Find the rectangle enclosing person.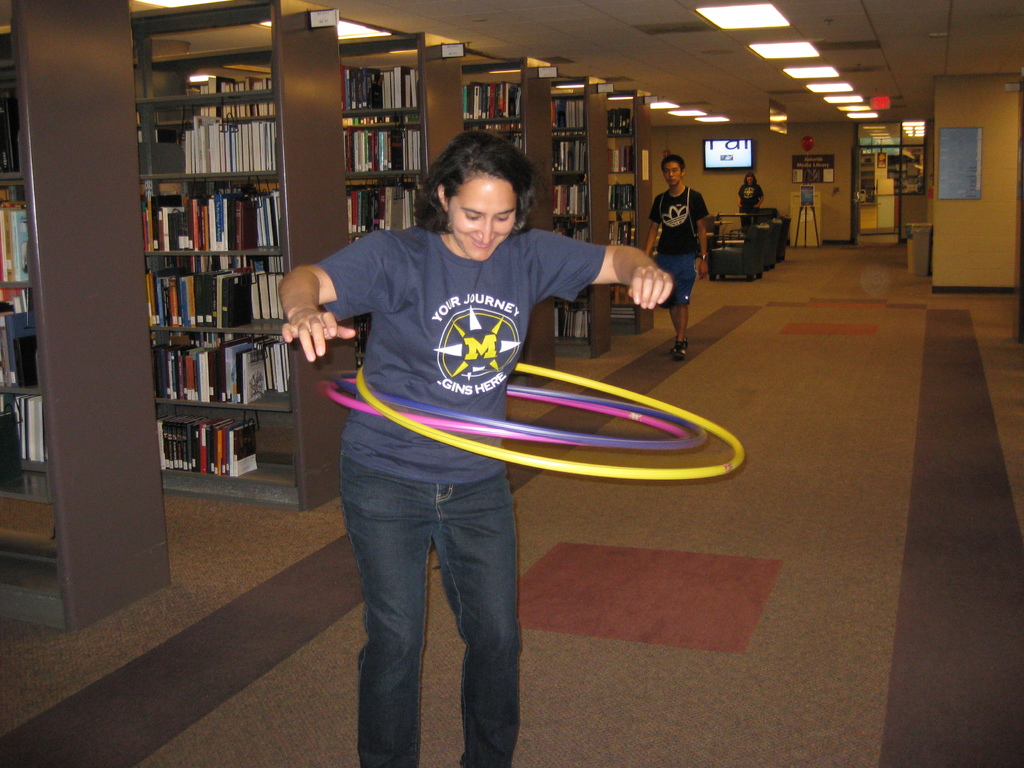
Rect(732, 170, 765, 229).
